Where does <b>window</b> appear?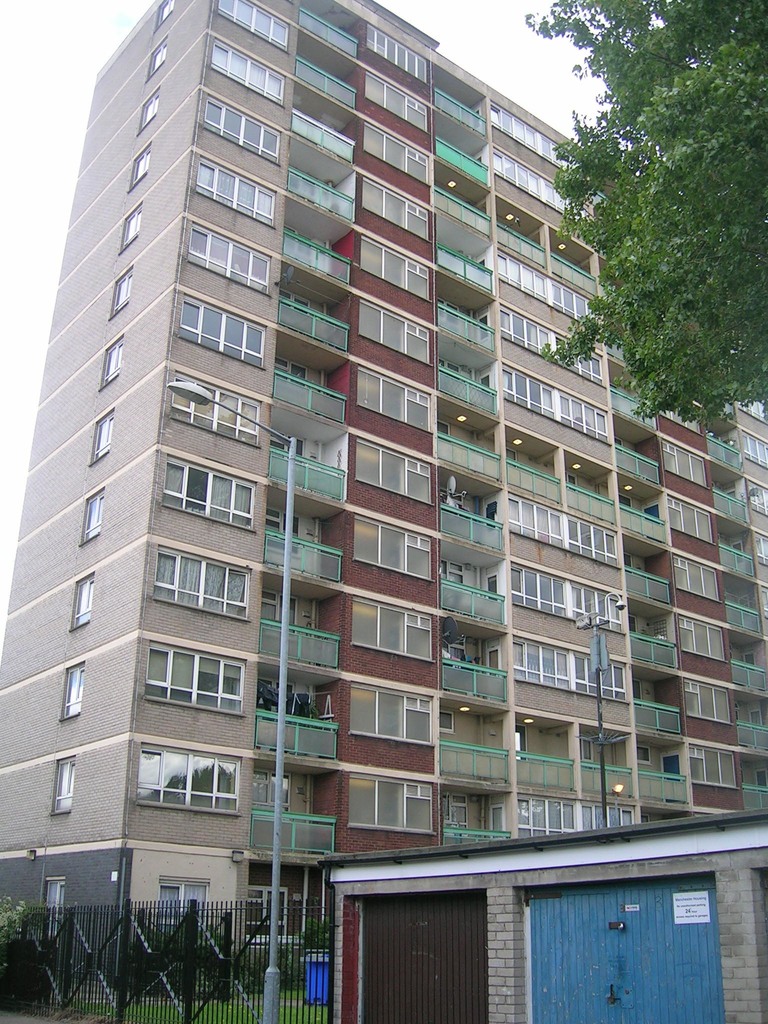
Appears at {"x1": 368, "y1": 25, "x2": 428, "y2": 86}.
